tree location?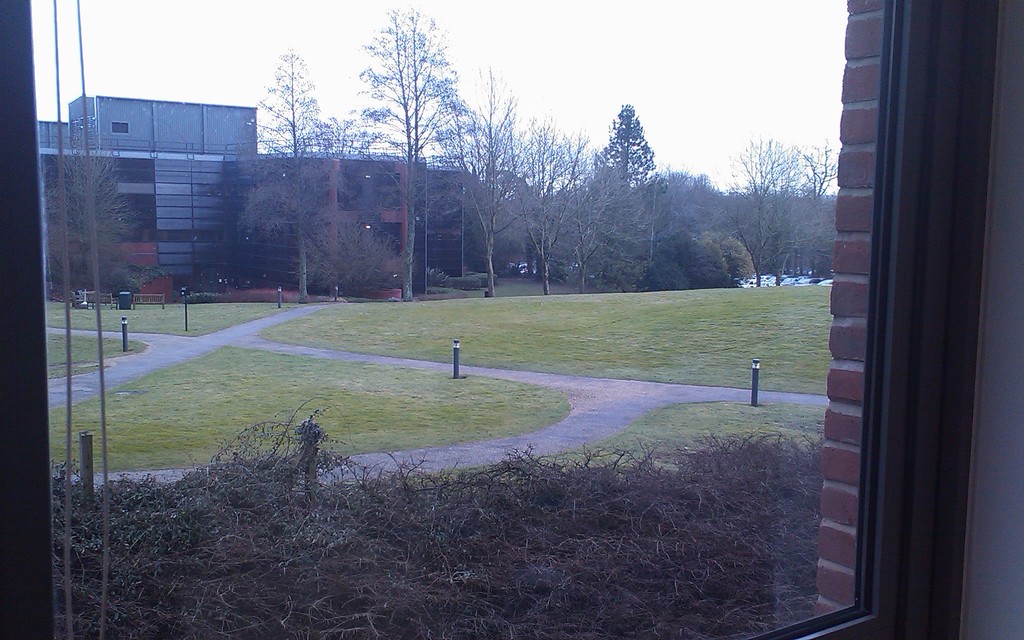
{"x1": 441, "y1": 93, "x2": 502, "y2": 299}
